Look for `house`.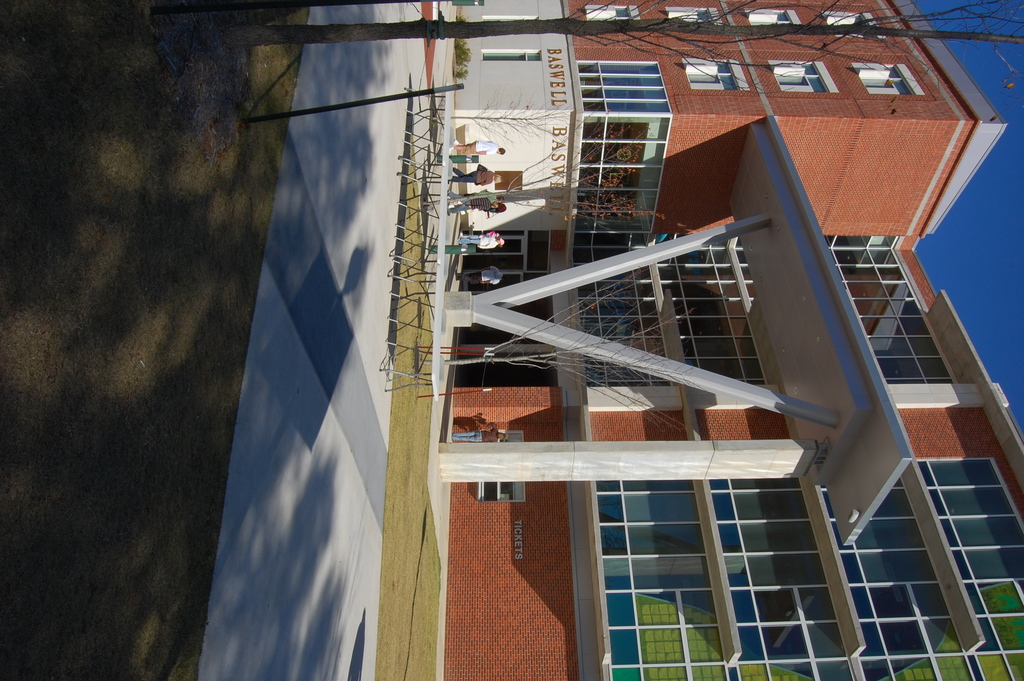
Found: 433:113:1023:680.
